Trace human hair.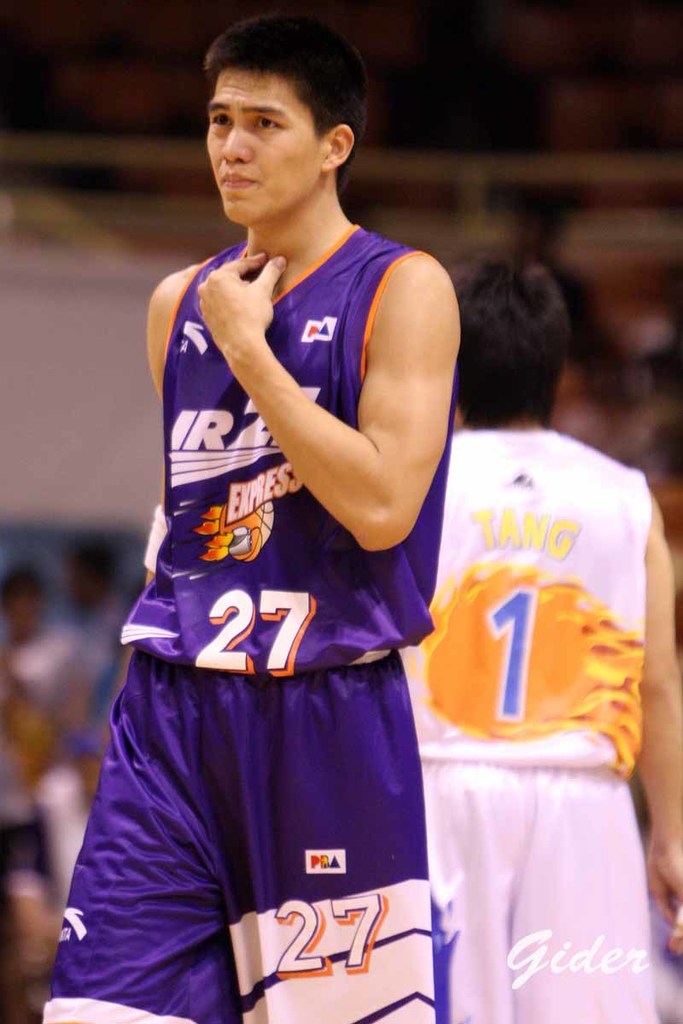
Traced to 441/250/569/434.
